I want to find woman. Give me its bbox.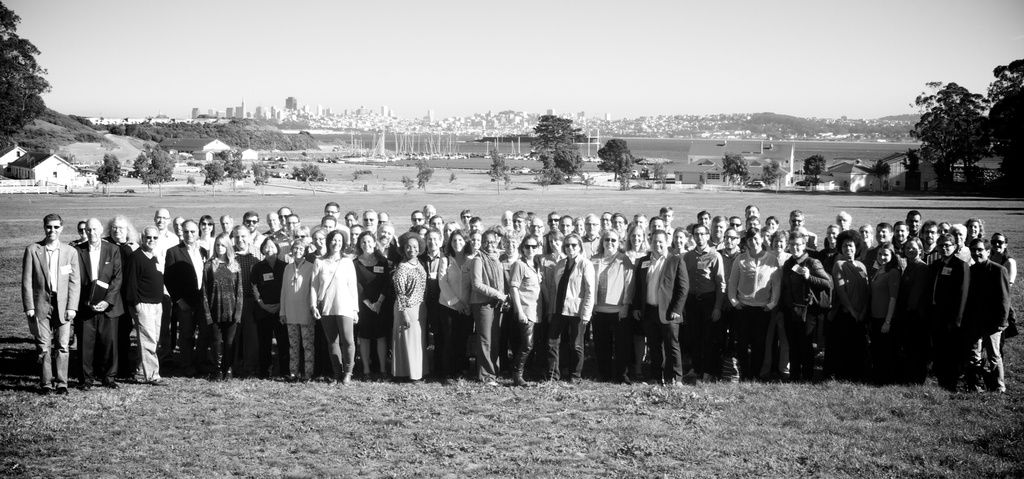
detection(965, 217, 991, 247).
